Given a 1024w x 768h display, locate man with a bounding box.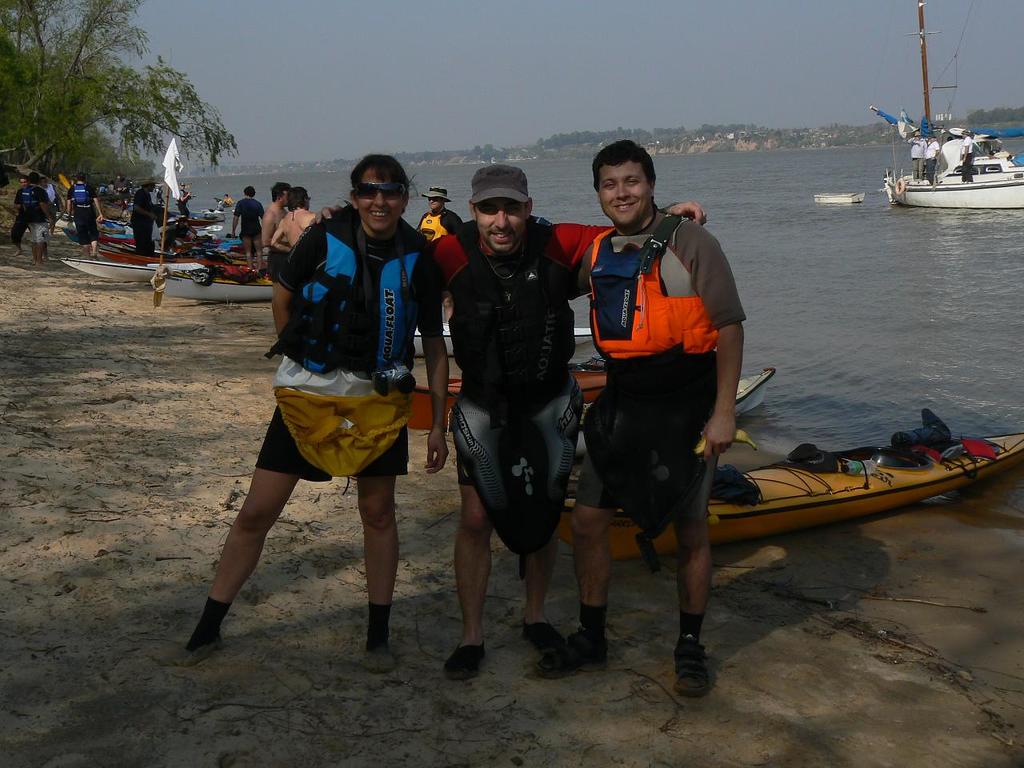
Located: locate(113, 174, 133, 207).
